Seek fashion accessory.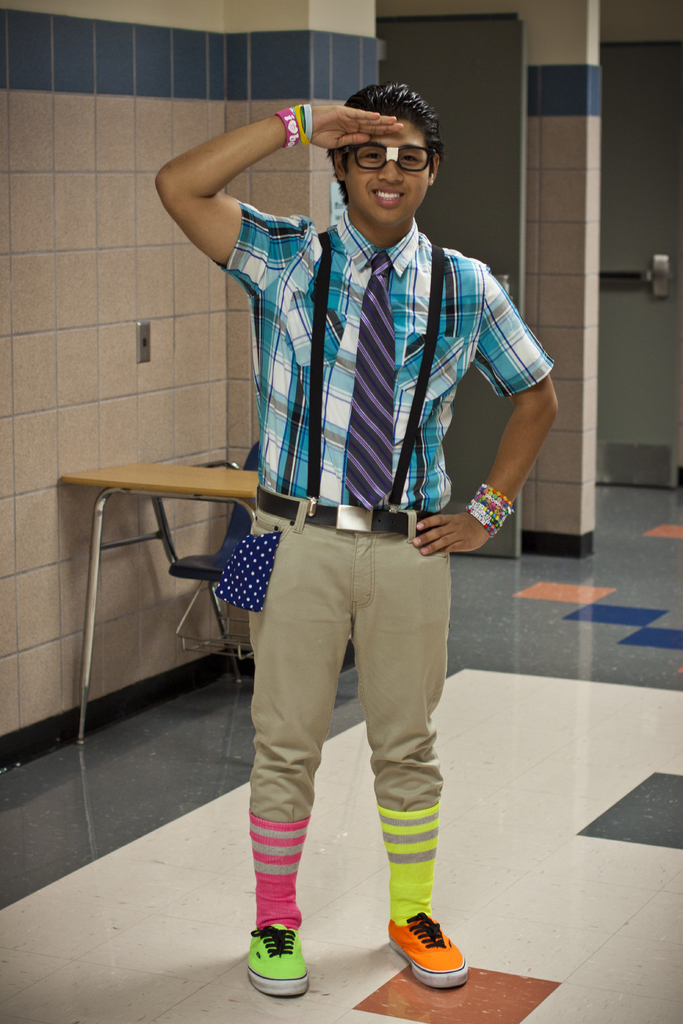
(248, 923, 313, 1000).
